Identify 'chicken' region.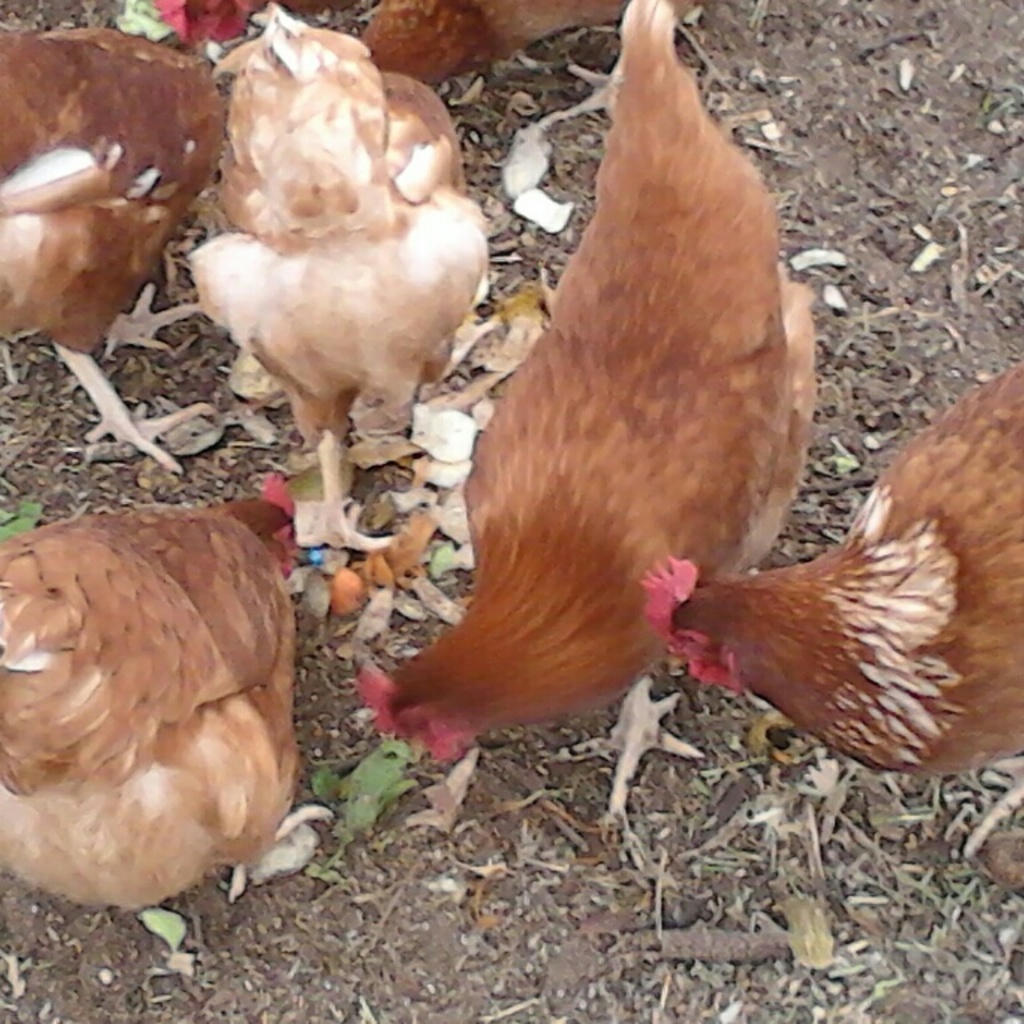
Region: left=0, top=11, right=212, bottom=495.
